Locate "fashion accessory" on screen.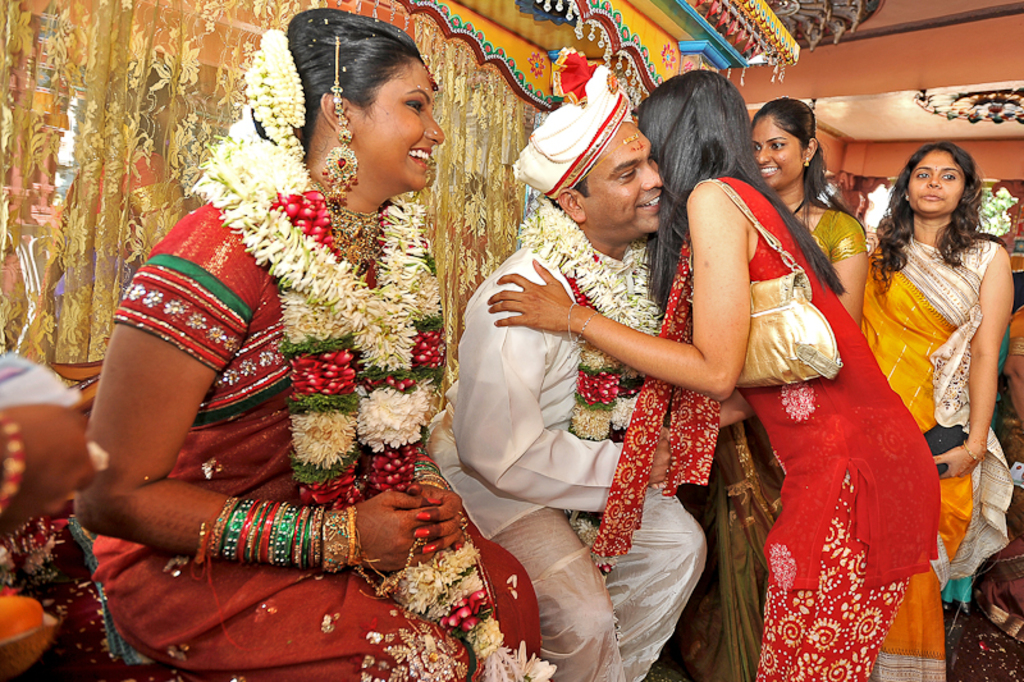
On screen at <bbox>319, 202, 384, 270</bbox>.
